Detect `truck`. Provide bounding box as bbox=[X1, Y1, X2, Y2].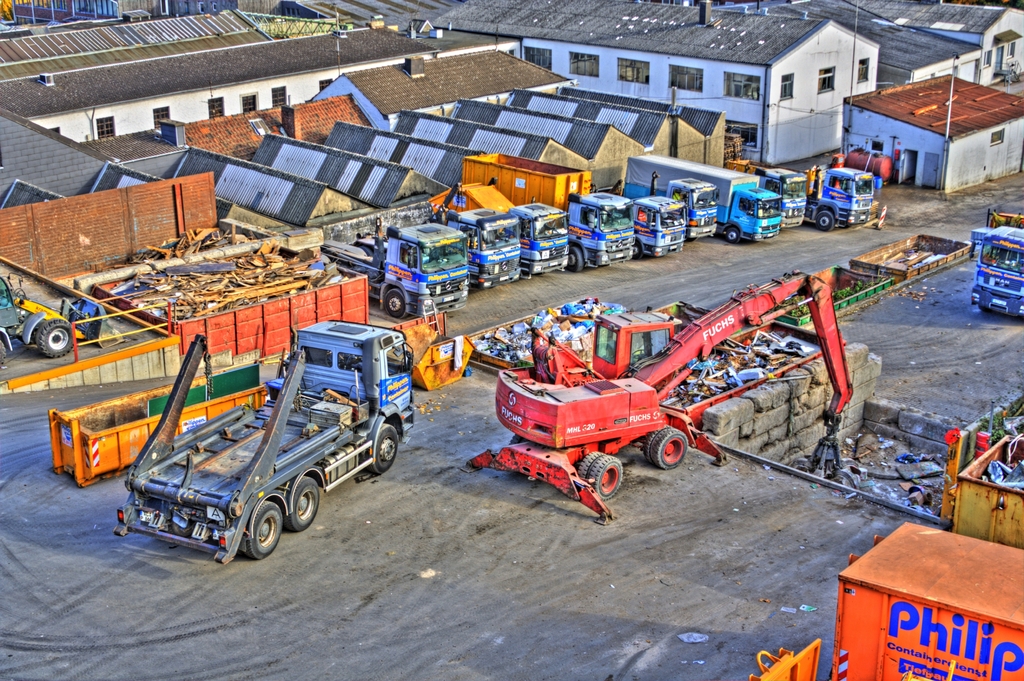
bbox=[577, 170, 684, 262].
